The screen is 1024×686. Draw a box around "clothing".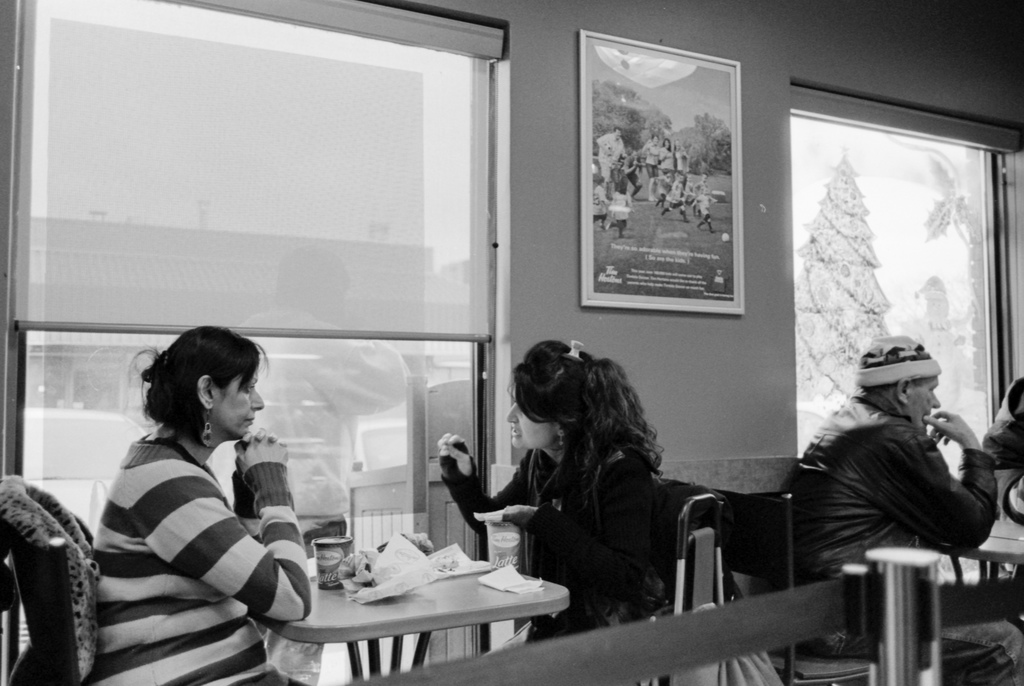
[440,437,664,685].
